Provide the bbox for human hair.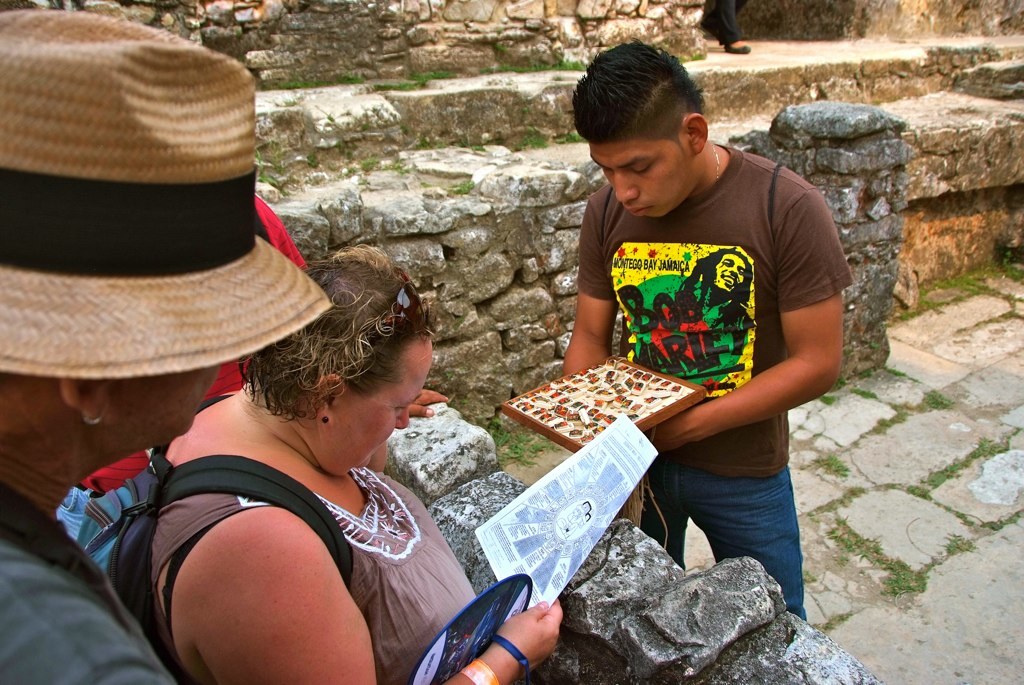
[x1=570, y1=35, x2=707, y2=164].
